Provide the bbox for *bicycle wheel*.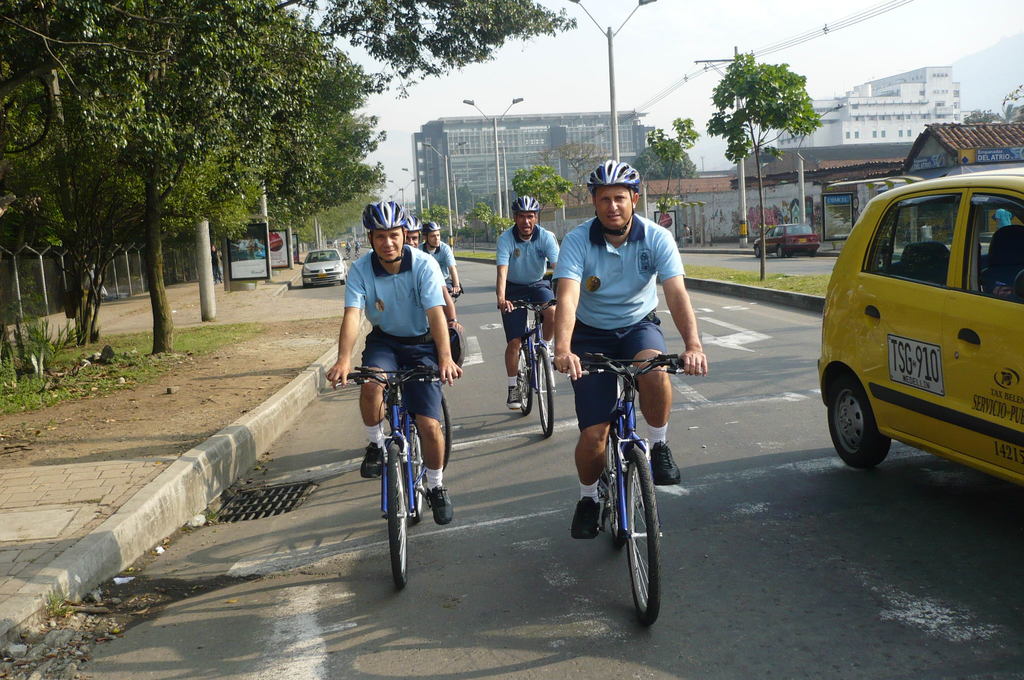
box(405, 419, 425, 522).
